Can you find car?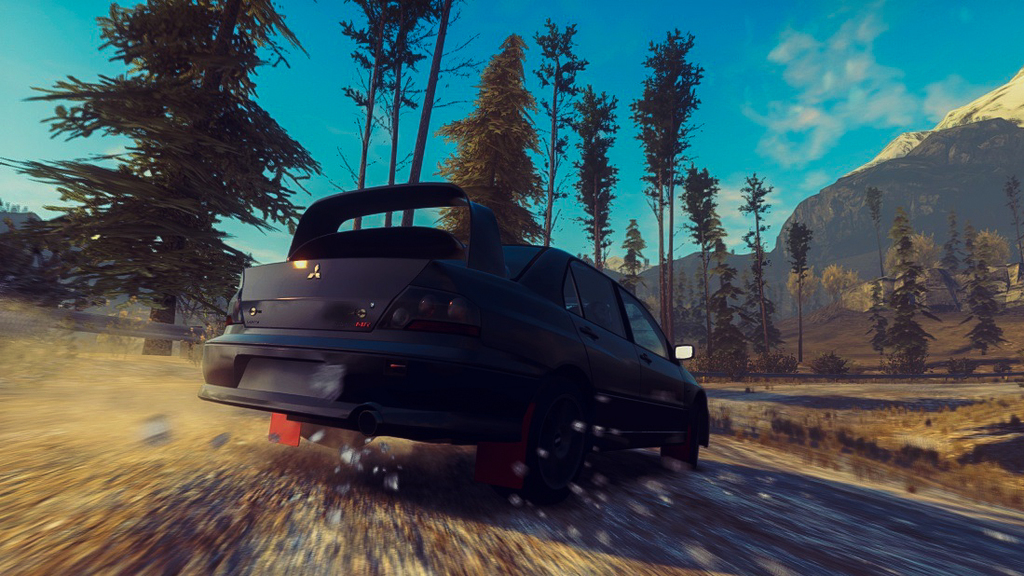
Yes, bounding box: [left=192, top=176, right=707, bottom=488].
